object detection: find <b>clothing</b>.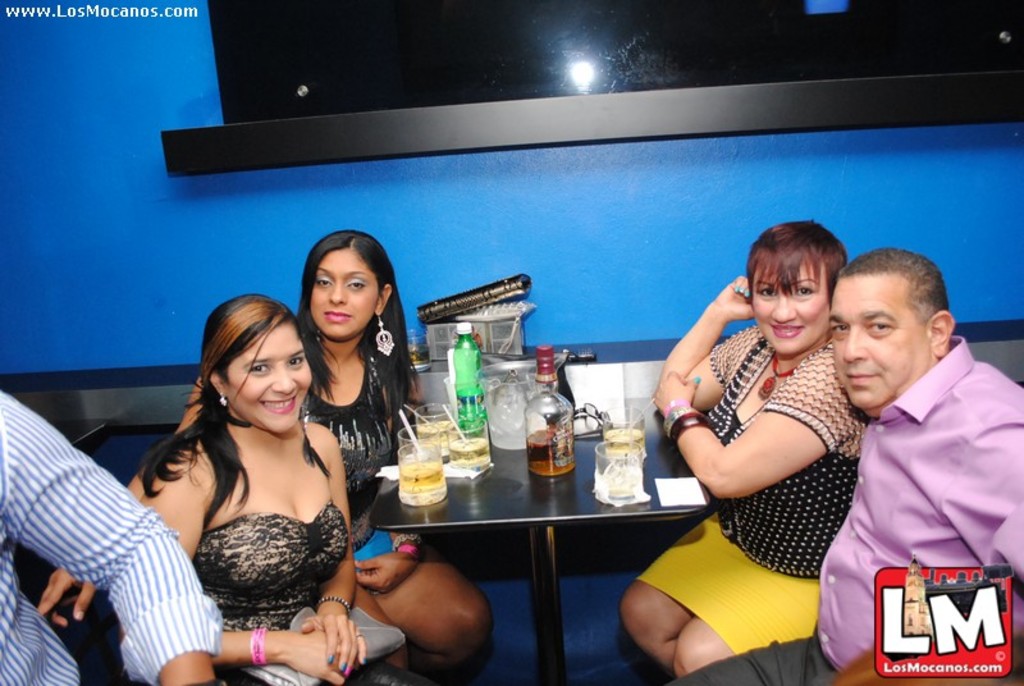
bbox(667, 331, 1023, 685).
